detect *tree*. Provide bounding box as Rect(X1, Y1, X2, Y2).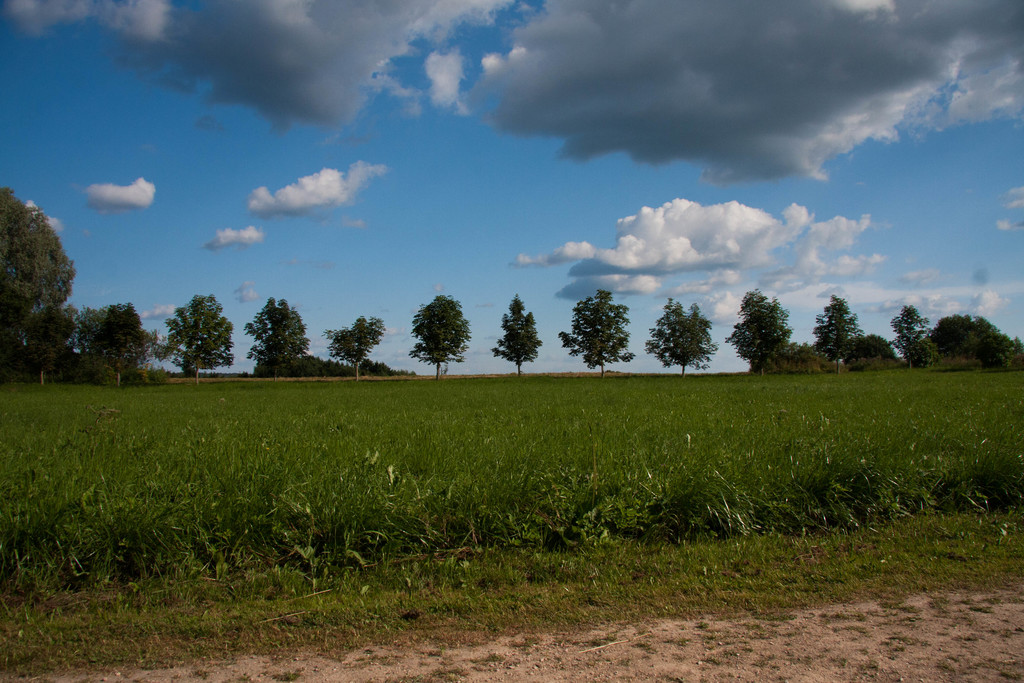
Rect(891, 304, 942, 379).
